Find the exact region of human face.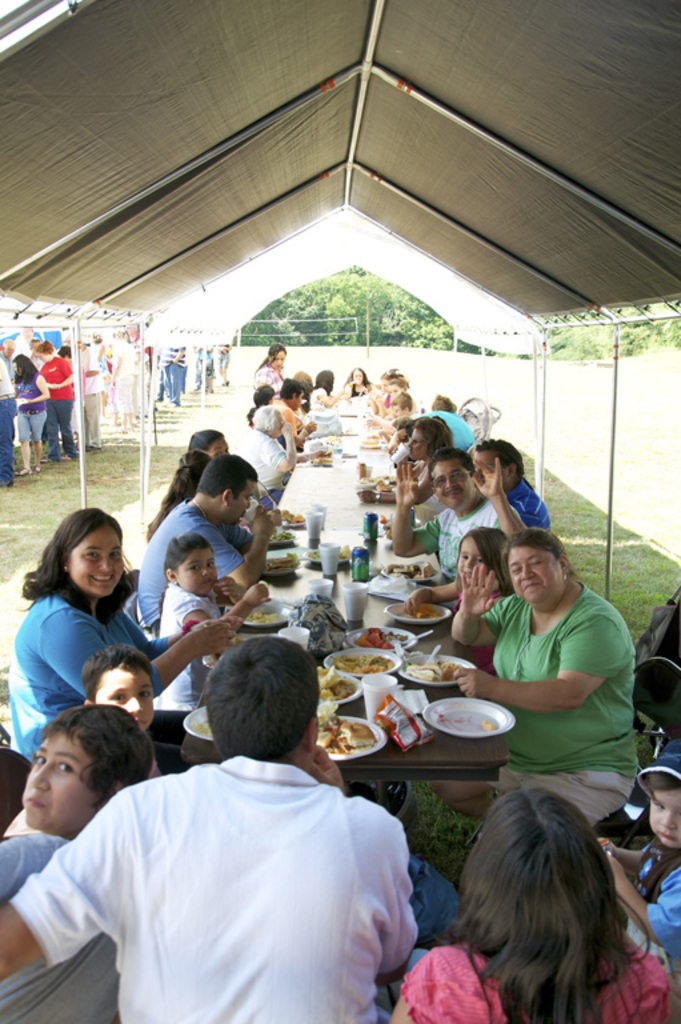
Exact region: <region>25, 729, 95, 827</region>.
